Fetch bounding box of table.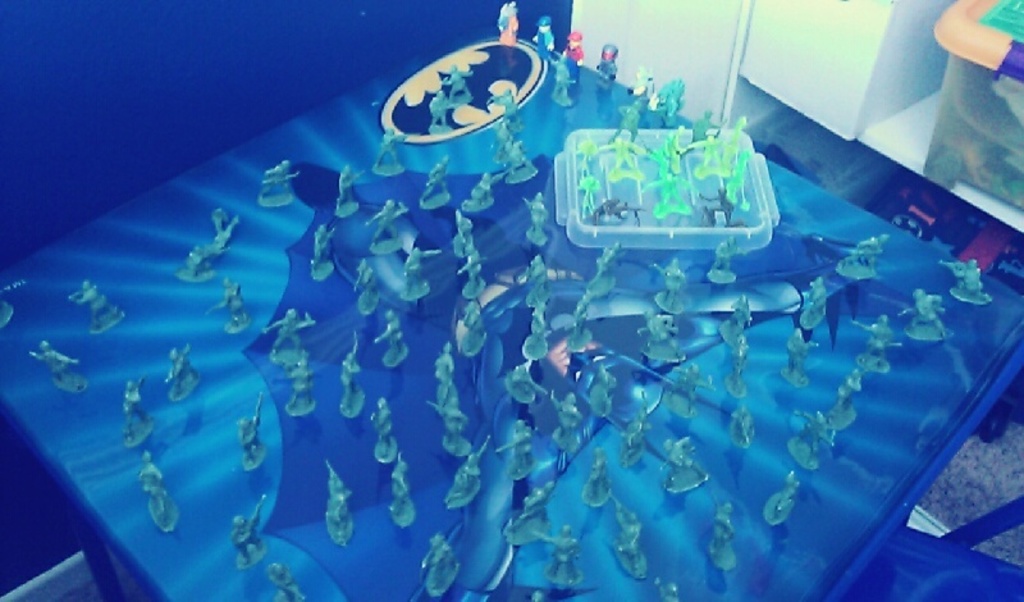
Bbox: [left=0, top=9, right=1023, bottom=601].
